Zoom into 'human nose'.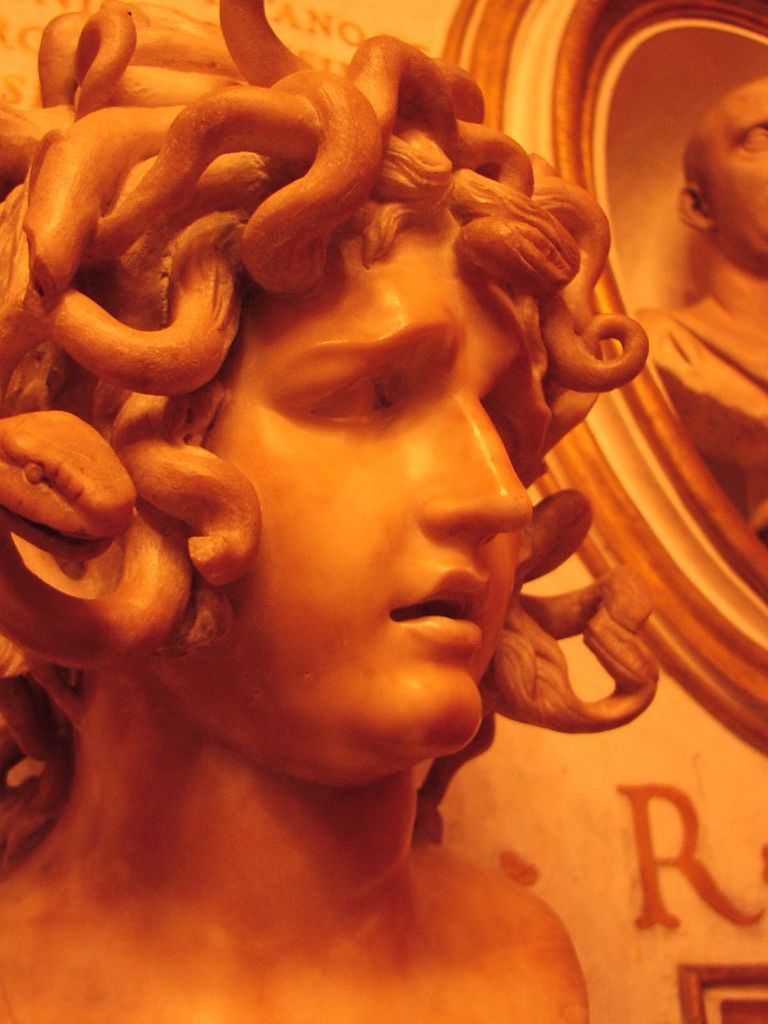
Zoom target: crop(419, 401, 532, 553).
